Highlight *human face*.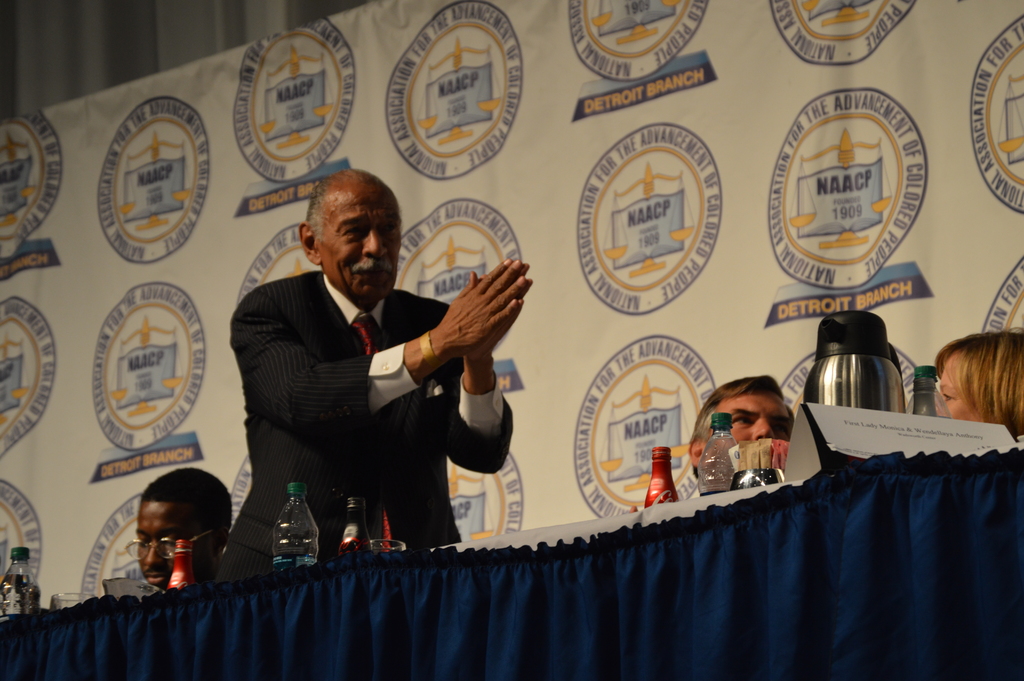
Highlighted region: crop(707, 395, 790, 441).
